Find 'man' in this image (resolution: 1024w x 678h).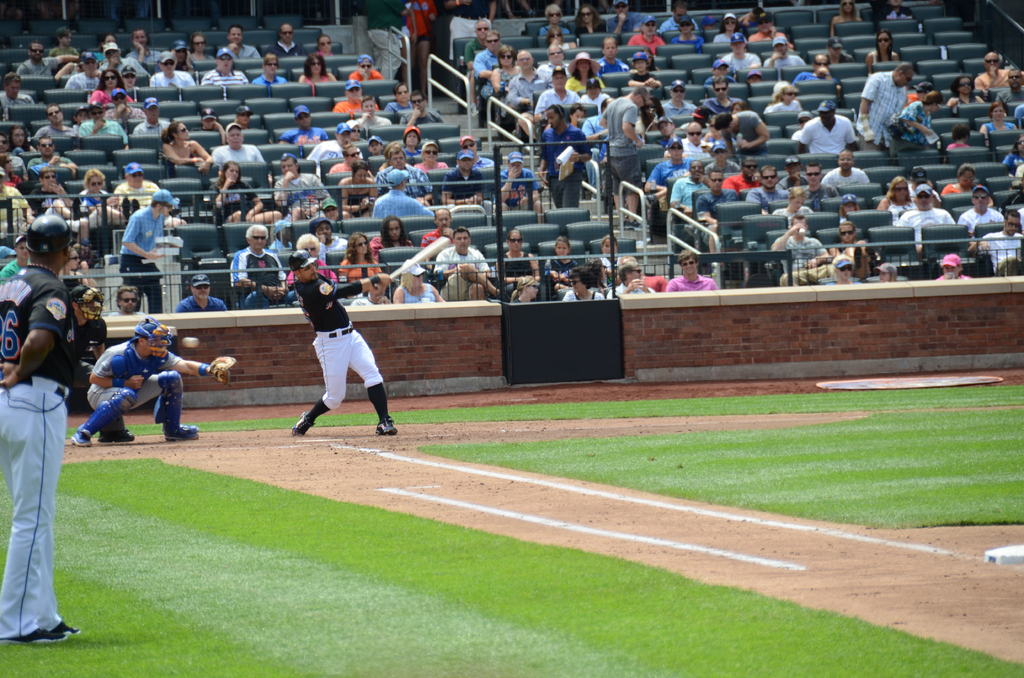
(820,150,864,184).
